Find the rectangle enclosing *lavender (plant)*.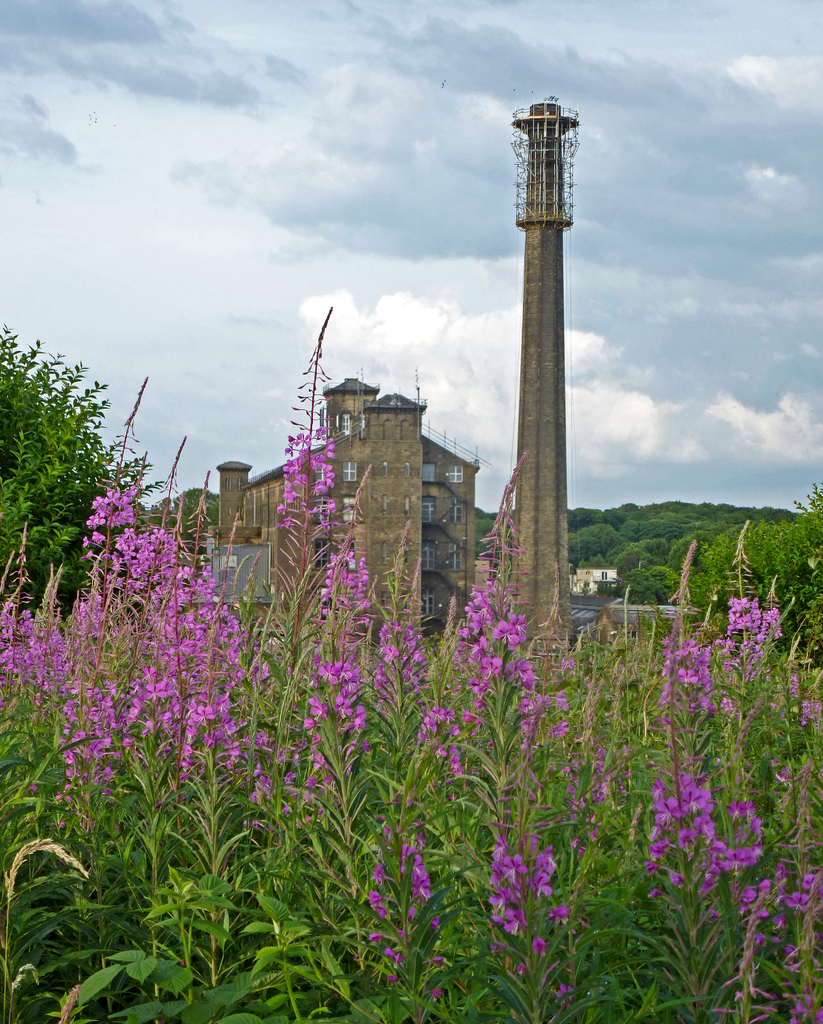
[266,315,342,650].
